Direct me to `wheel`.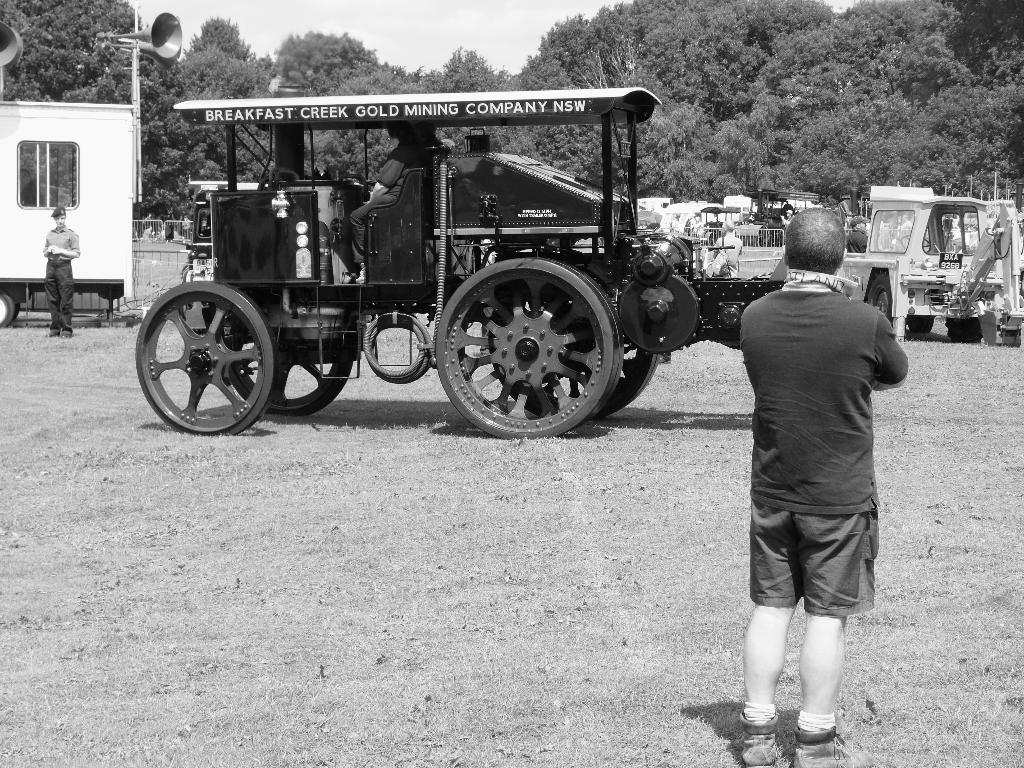
Direction: {"x1": 489, "y1": 297, "x2": 660, "y2": 422}.
